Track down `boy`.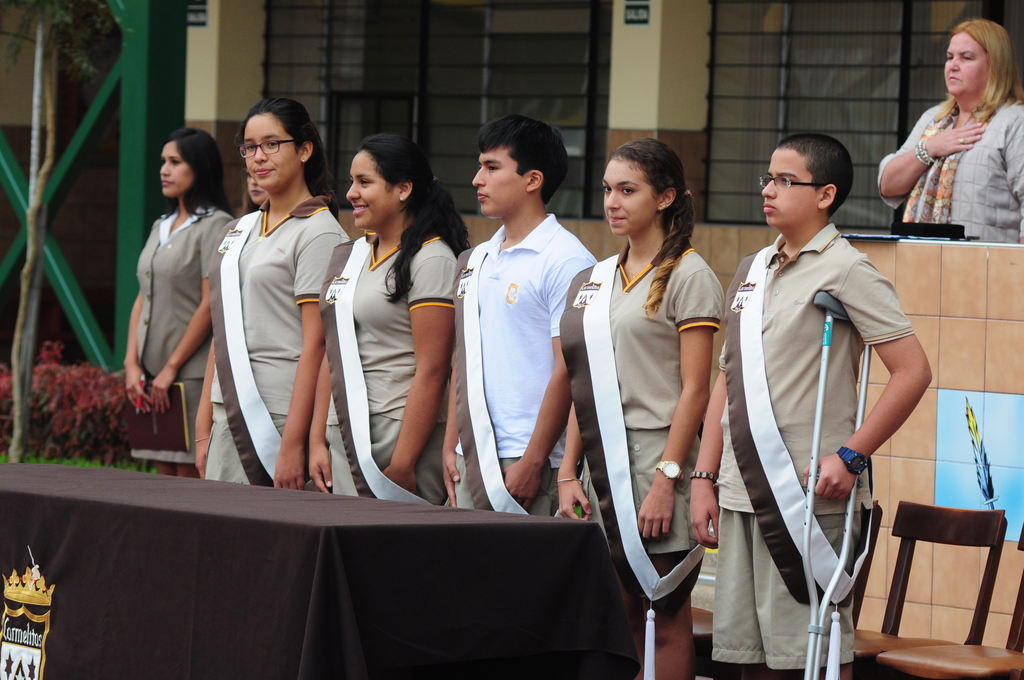
Tracked to box=[434, 111, 604, 514].
